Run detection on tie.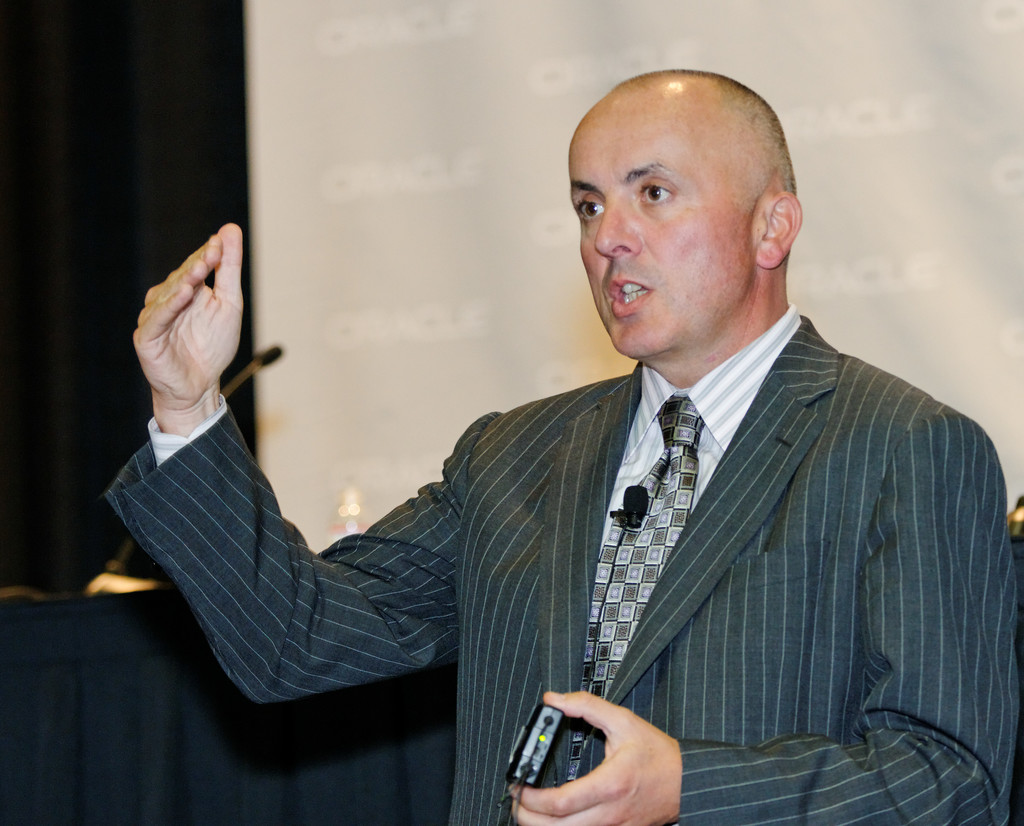
Result: {"left": 577, "top": 392, "right": 705, "bottom": 760}.
